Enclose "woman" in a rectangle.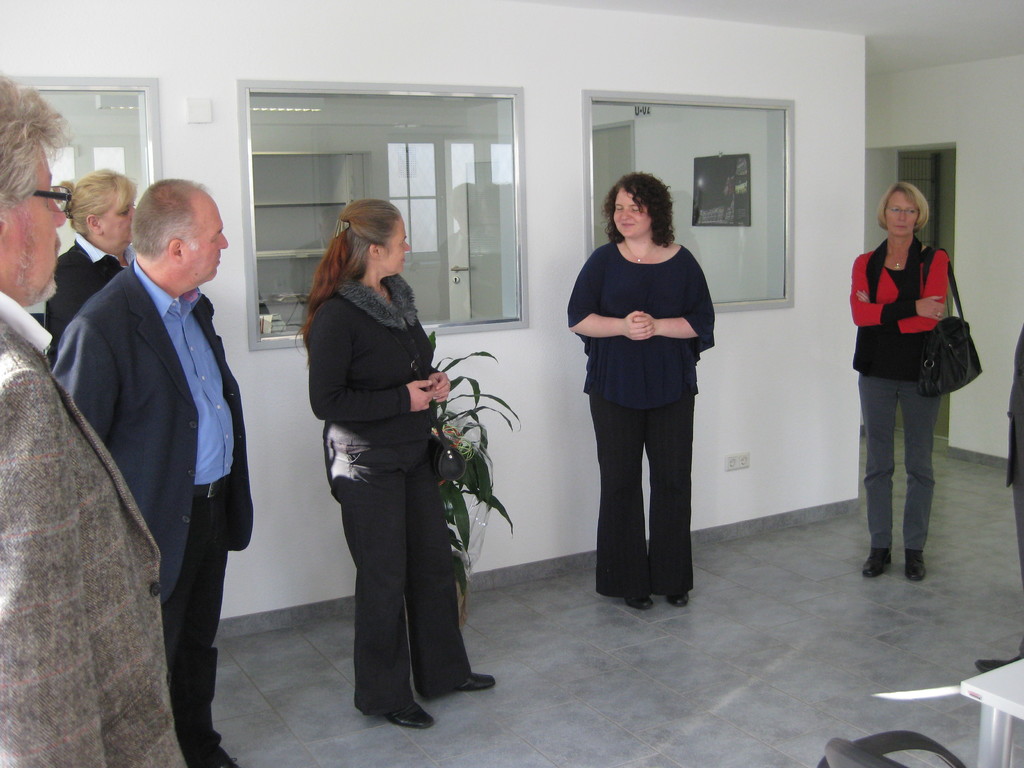
region(291, 198, 479, 739).
